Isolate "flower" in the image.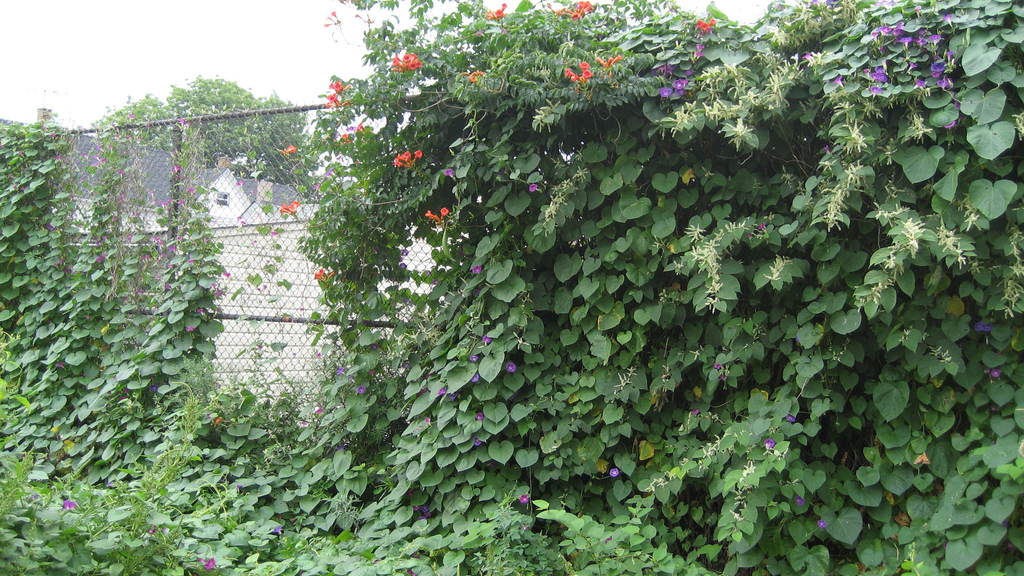
Isolated region: 61,499,79,514.
